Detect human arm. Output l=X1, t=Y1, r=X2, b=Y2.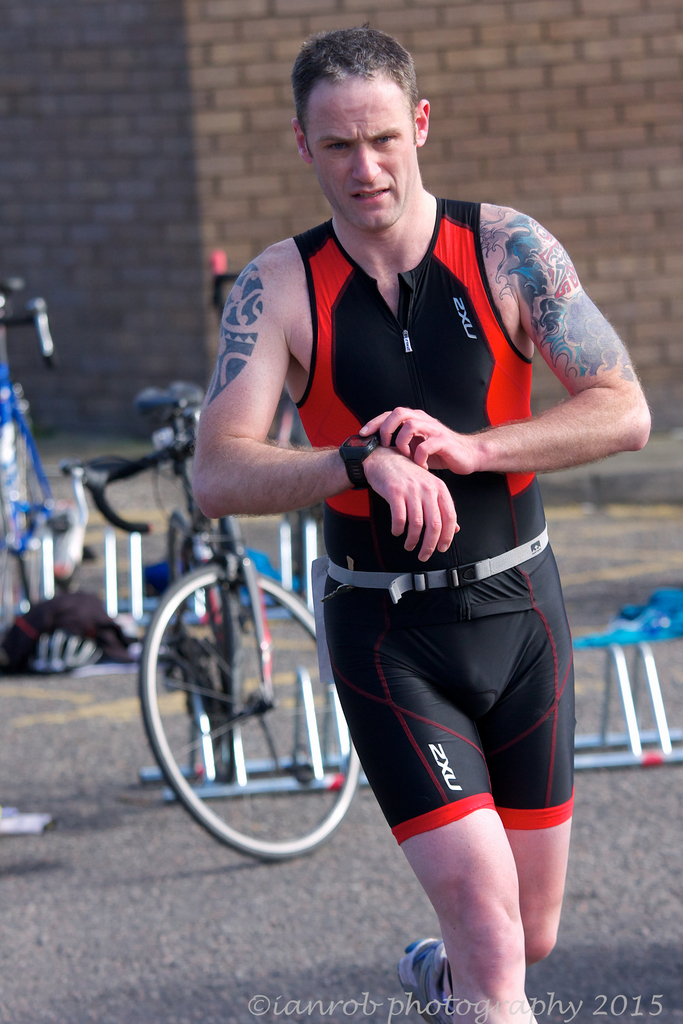
l=363, t=208, r=655, b=481.
